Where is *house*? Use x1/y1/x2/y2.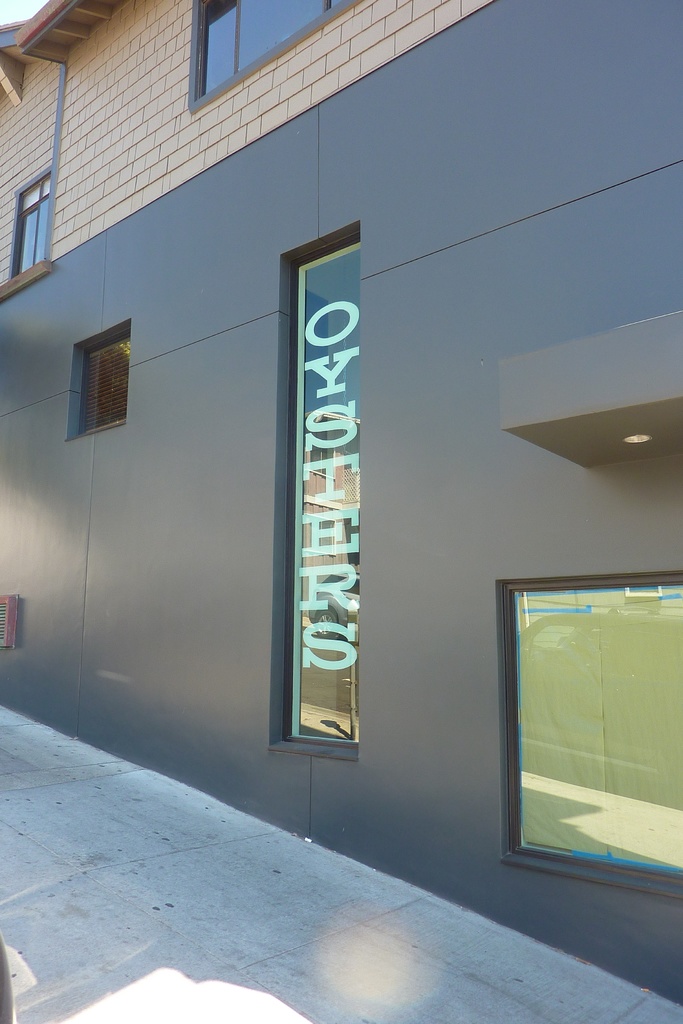
19/0/646/1005.
